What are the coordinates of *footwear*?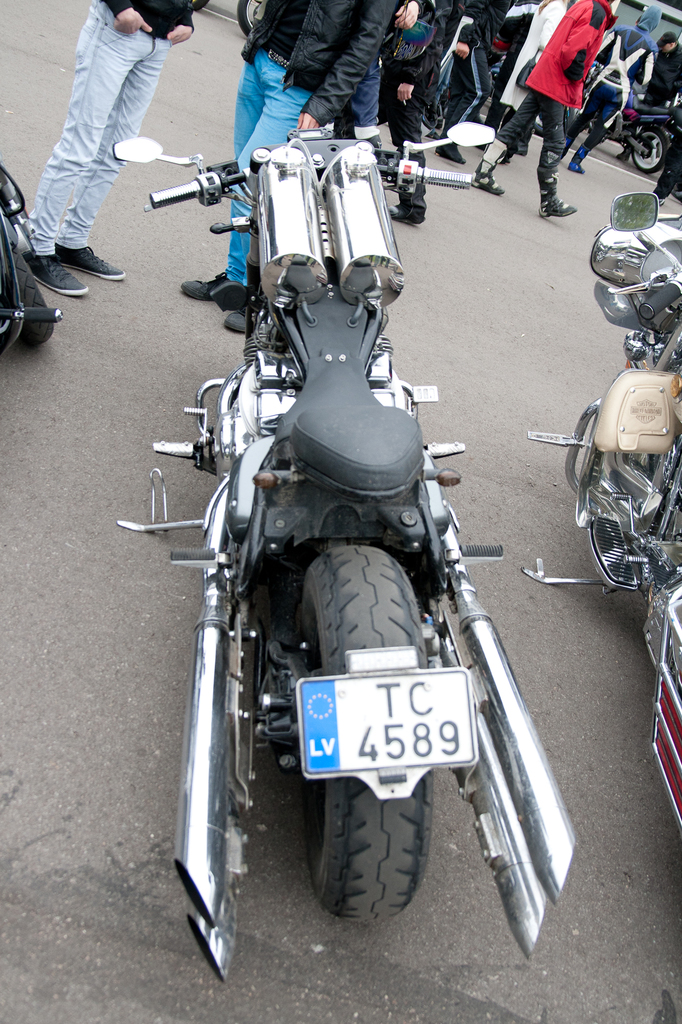
bbox=(19, 255, 89, 297).
